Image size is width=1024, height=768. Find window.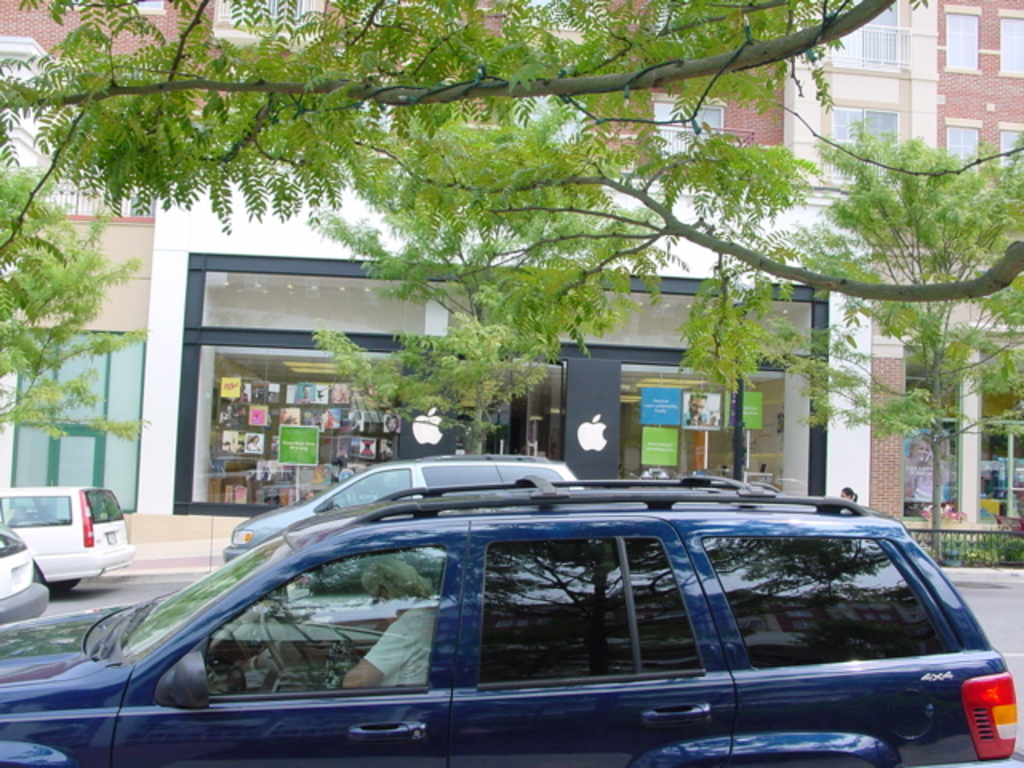
<region>698, 534, 957, 667</region>.
